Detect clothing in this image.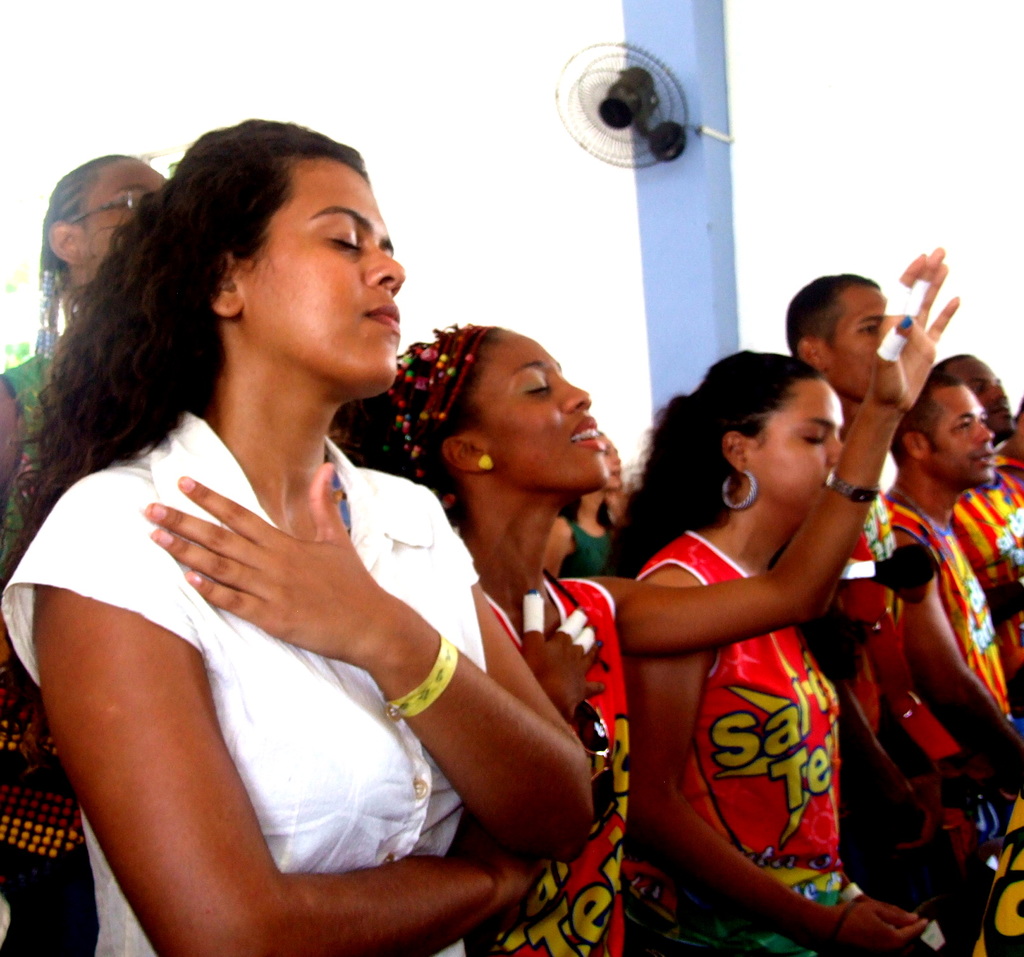
Detection: (553,523,618,578).
